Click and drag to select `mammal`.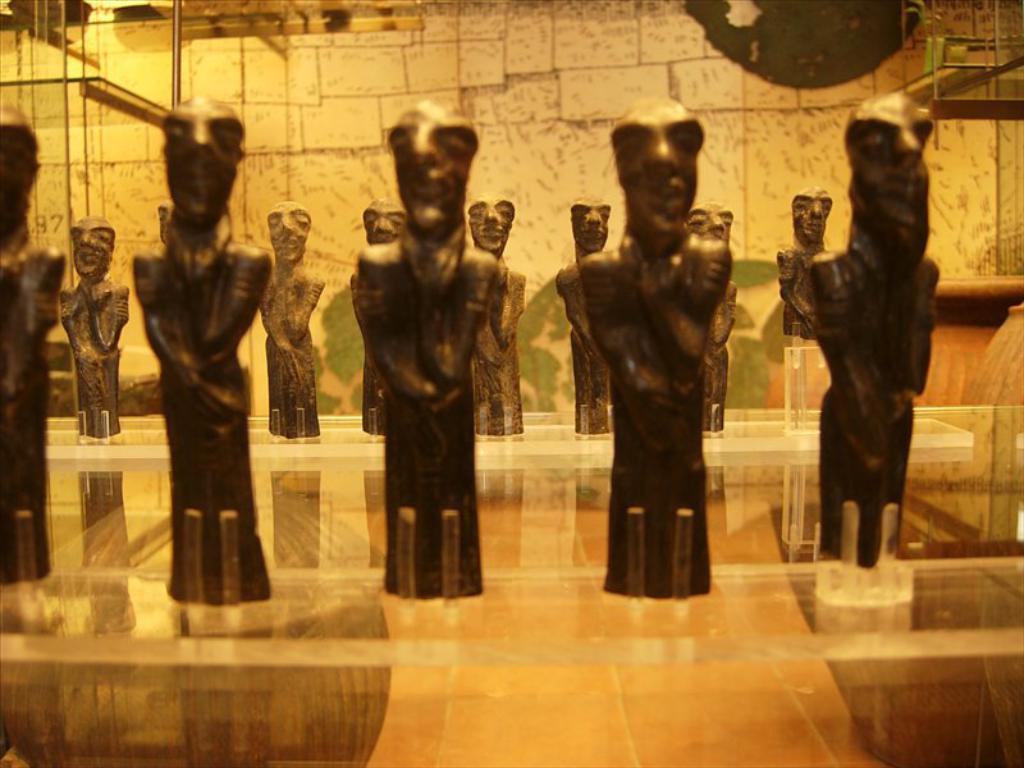
Selection: 463:193:524:431.
